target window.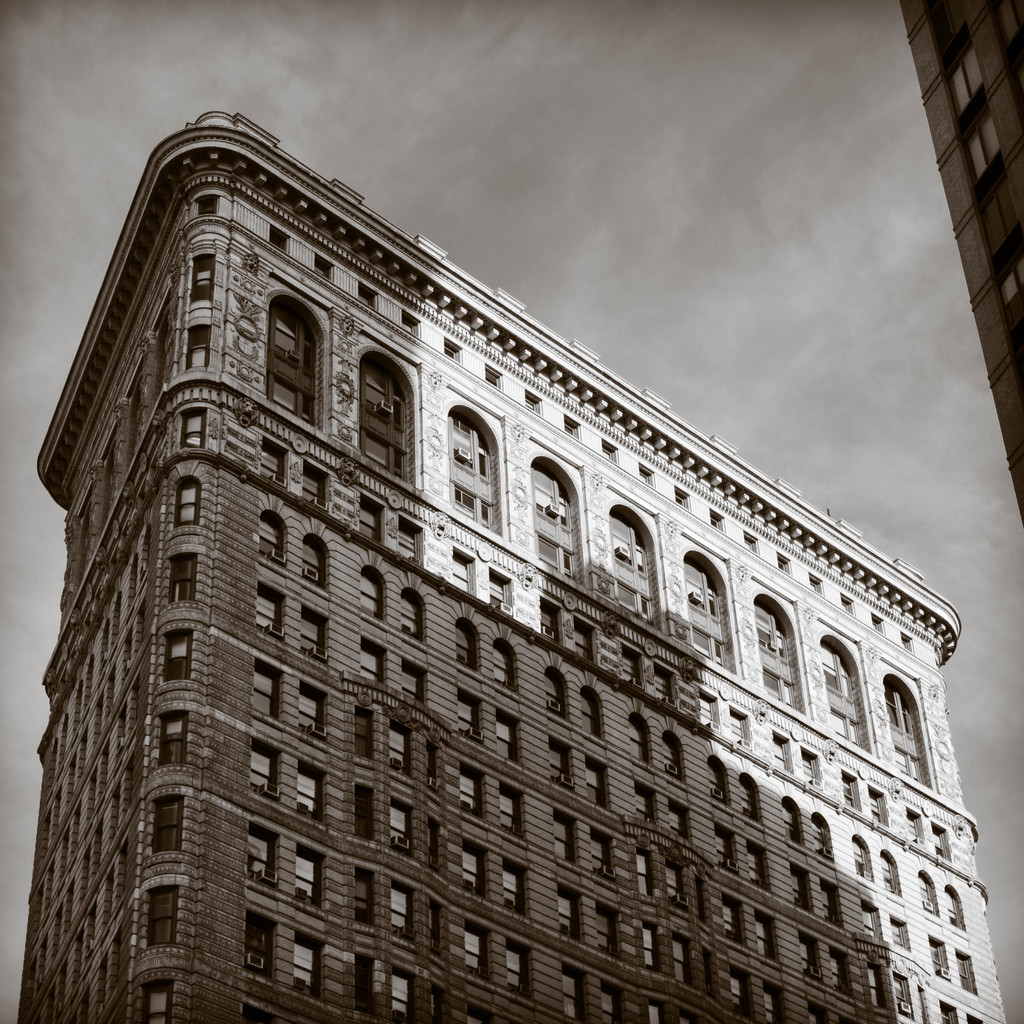
Target region: crop(290, 760, 325, 820).
